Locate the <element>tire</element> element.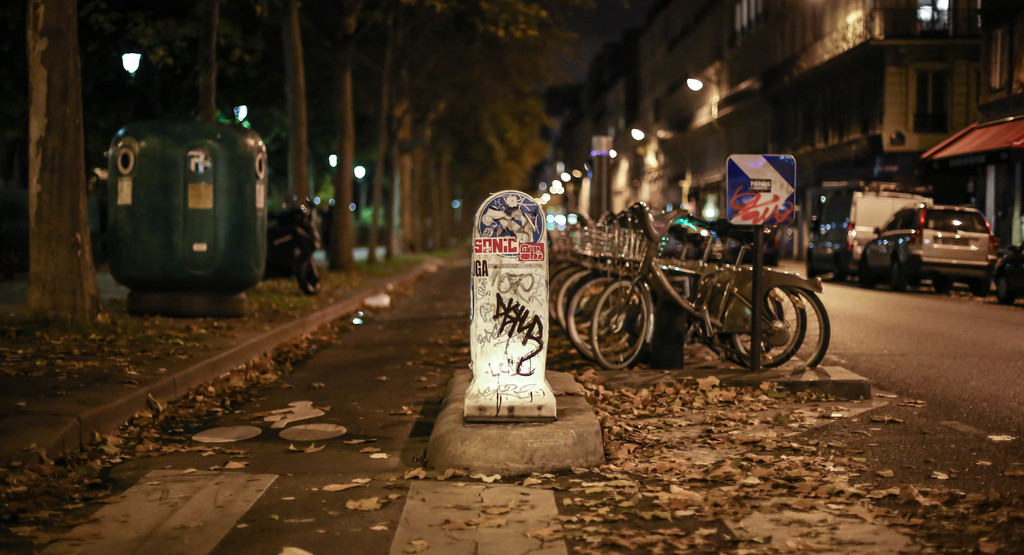
Element bbox: {"left": 968, "top": 278, "right": 991, "bottom": 296}.
